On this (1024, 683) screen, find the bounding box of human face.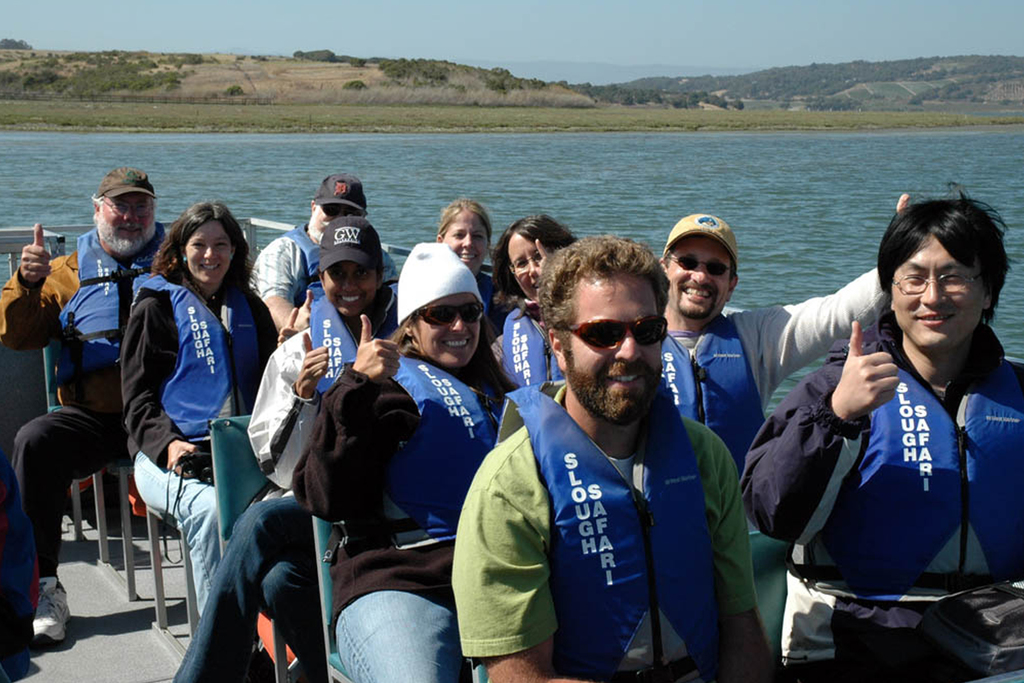
Bounding box: 320, 262, 379, 320.
